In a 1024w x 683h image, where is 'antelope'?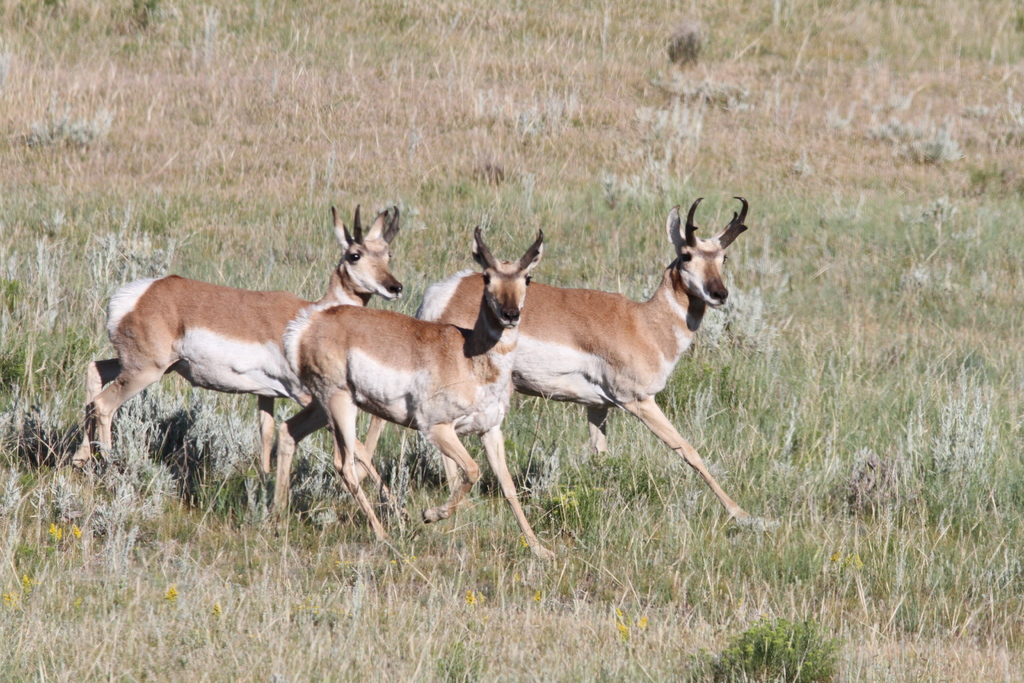
76:201:403:493.
